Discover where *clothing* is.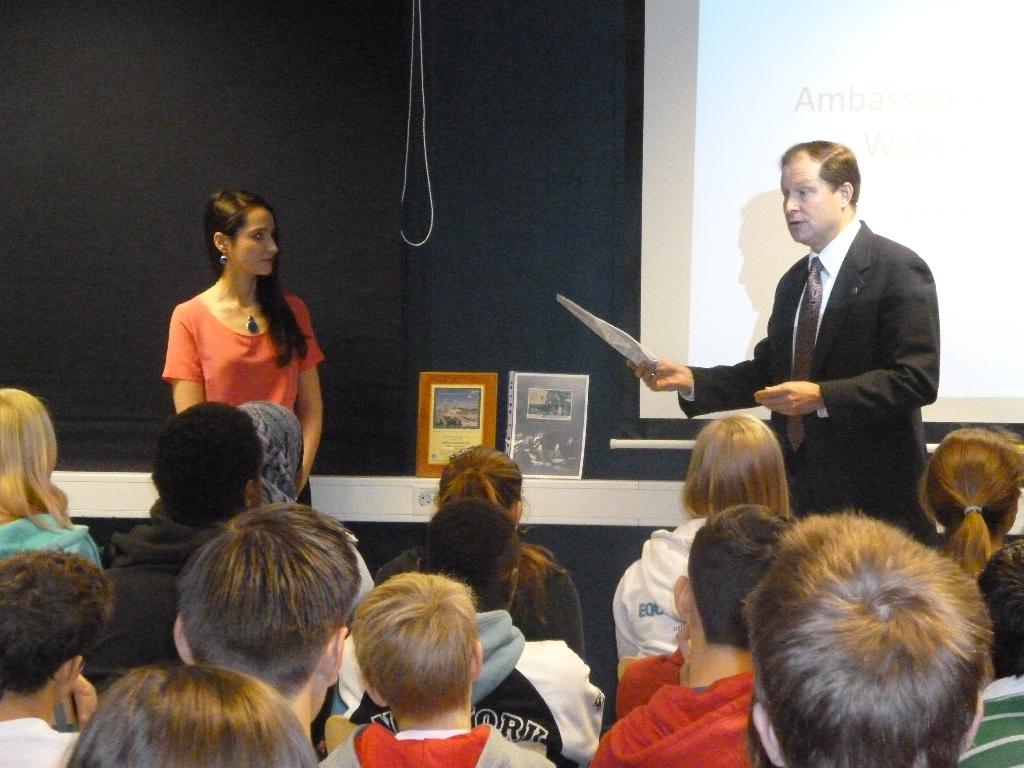
Discovered at BBox(170, 284, 331, 463).
